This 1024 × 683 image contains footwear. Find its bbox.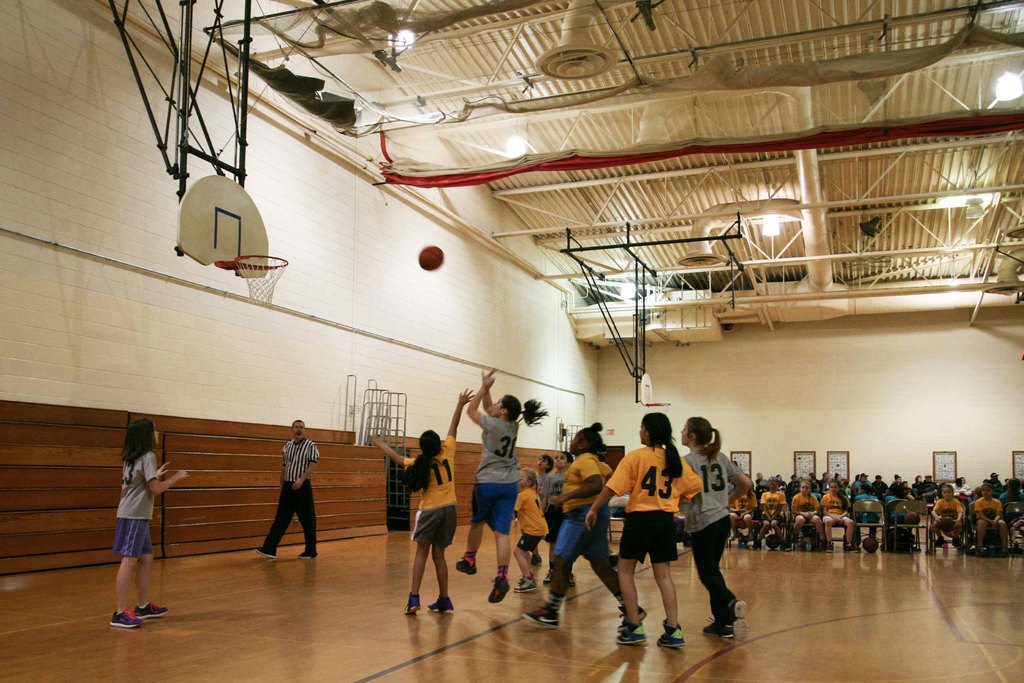
l=513, t=577, r=537, b=590.
